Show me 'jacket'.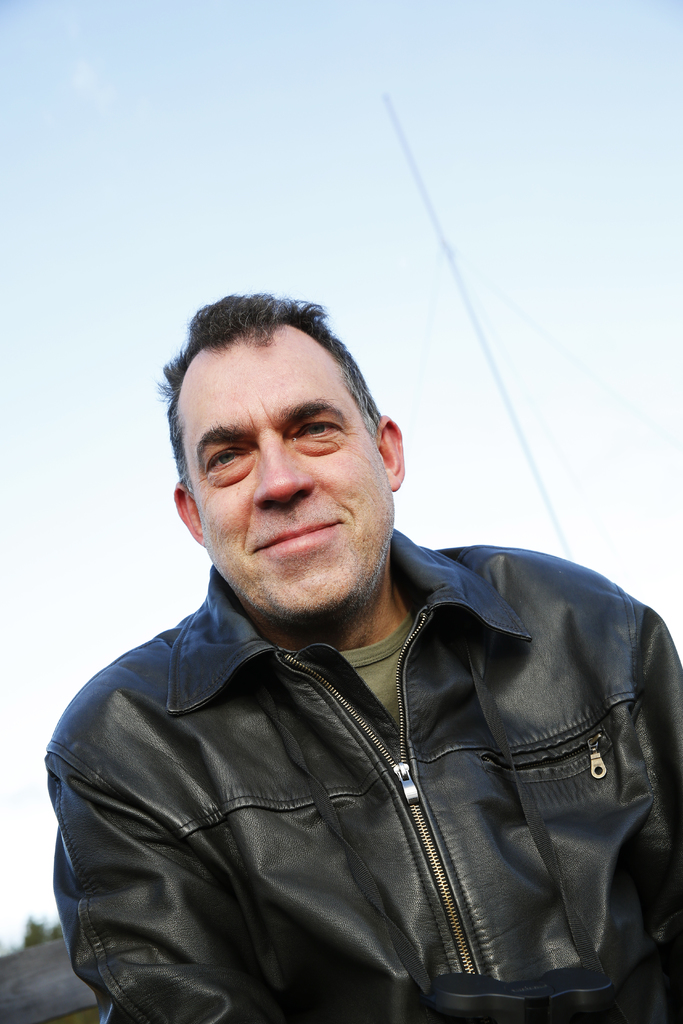
'jacket' is here: bbox=(60, 579, 643, 1016).
